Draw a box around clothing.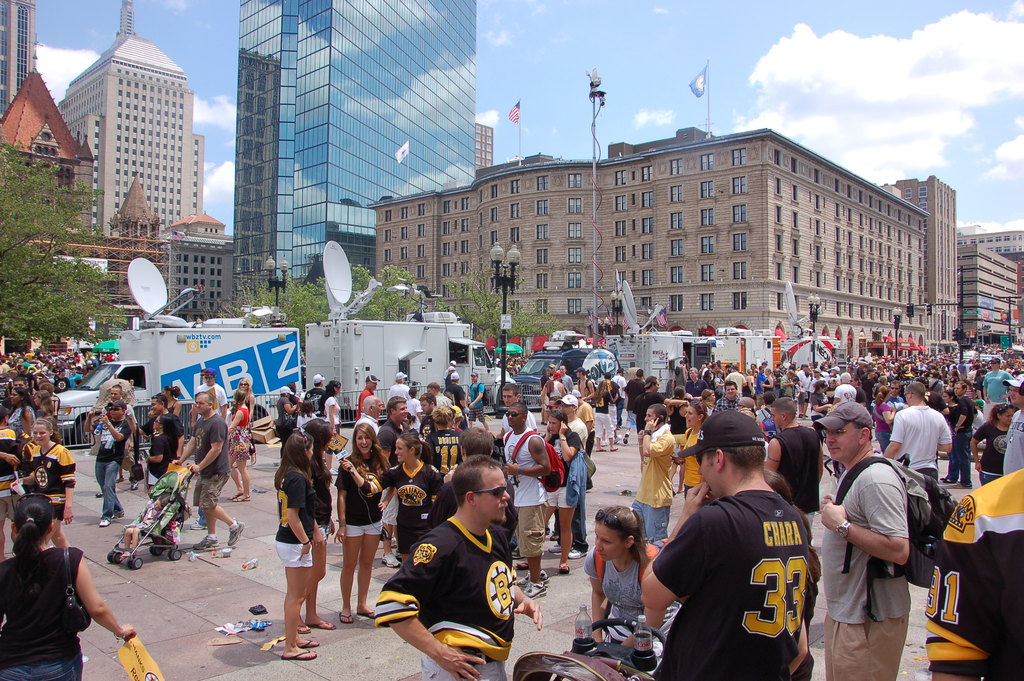
(330, 459, 386, 535).
